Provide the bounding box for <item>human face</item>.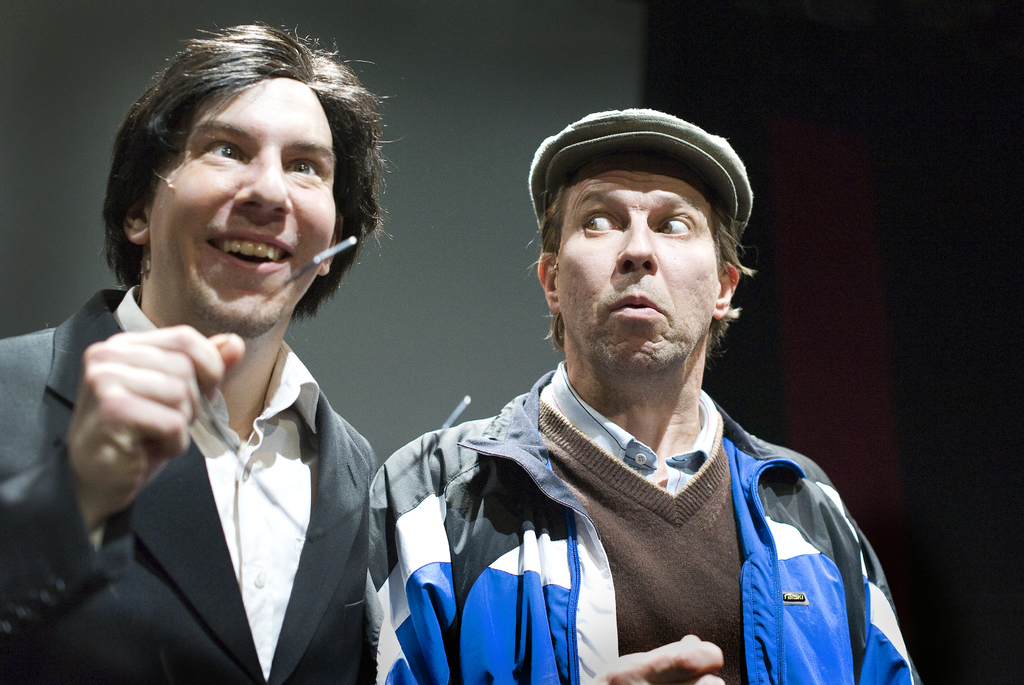
box=[155, 74, 337, 337].
